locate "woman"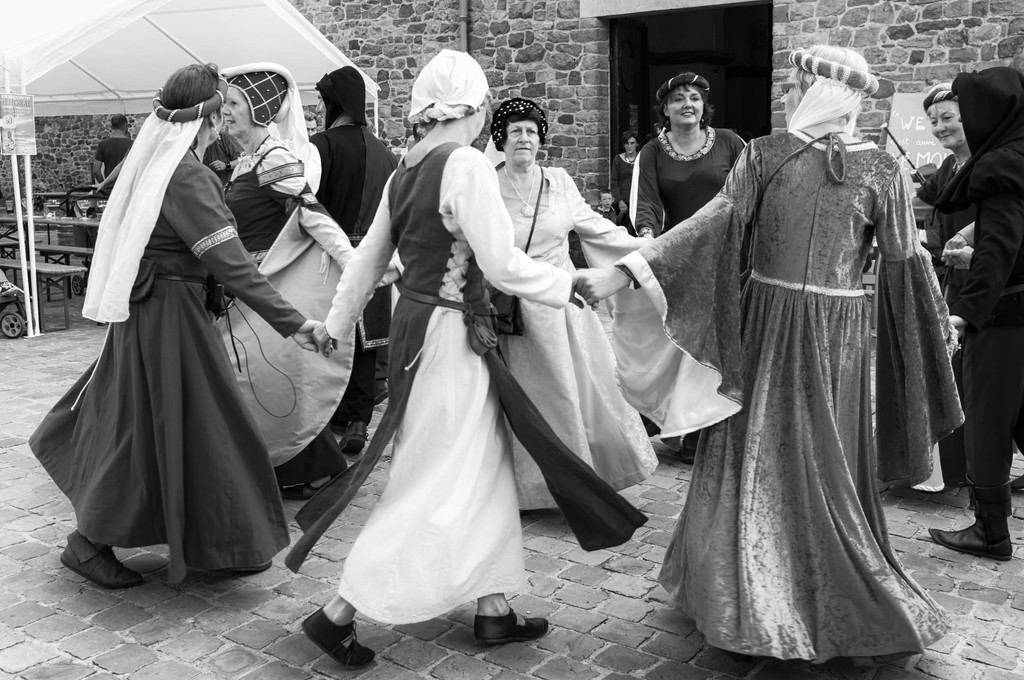
rect(945, 67, 1023, 563)
